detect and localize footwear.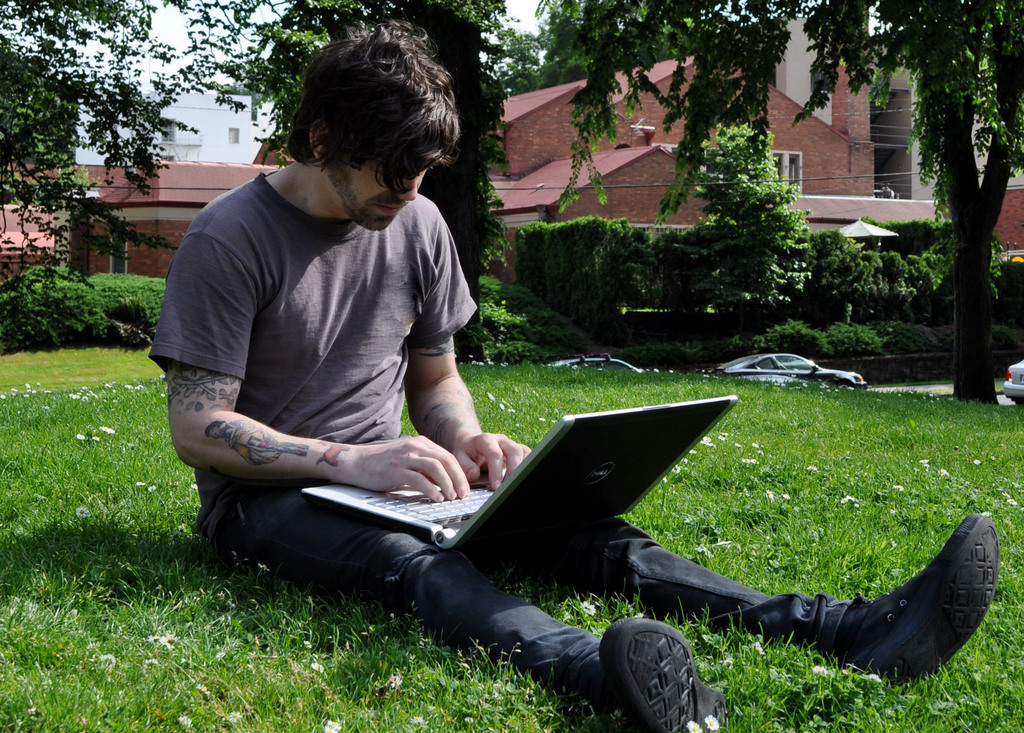
Localized at [x1=833, y1=508, x2=1003, y2=688].
